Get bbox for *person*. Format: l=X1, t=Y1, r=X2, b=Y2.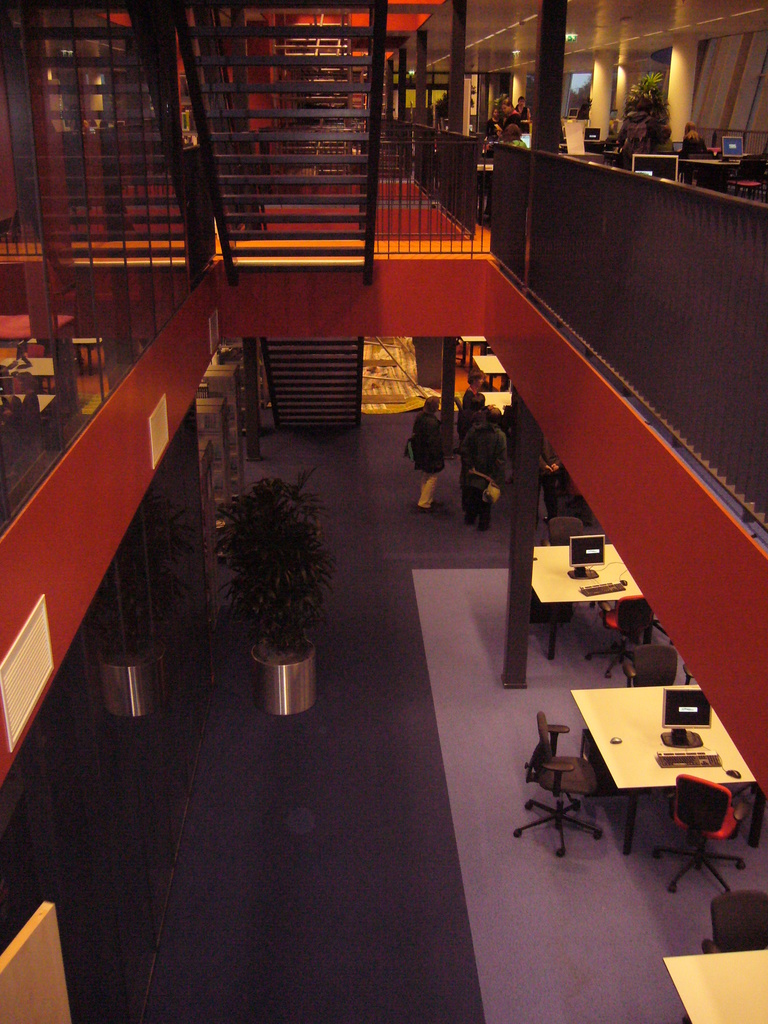
l=496, t=120, r=524, b=150.
